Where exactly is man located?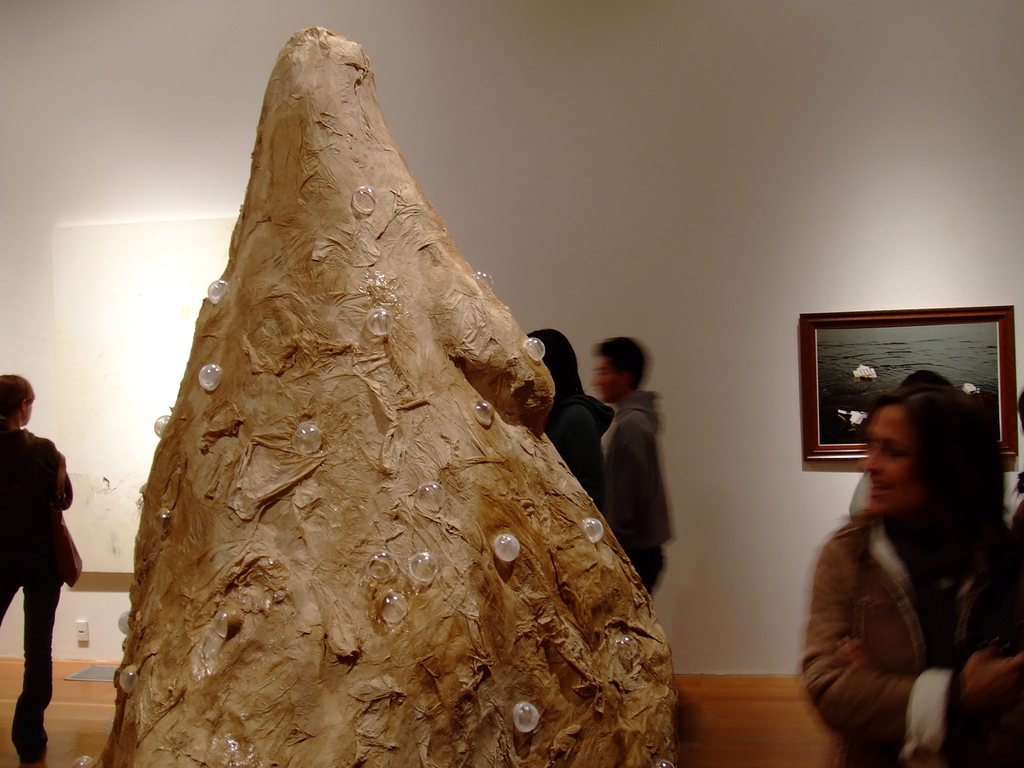
Its bounding box is bbox(589, 335, 681, 591).
